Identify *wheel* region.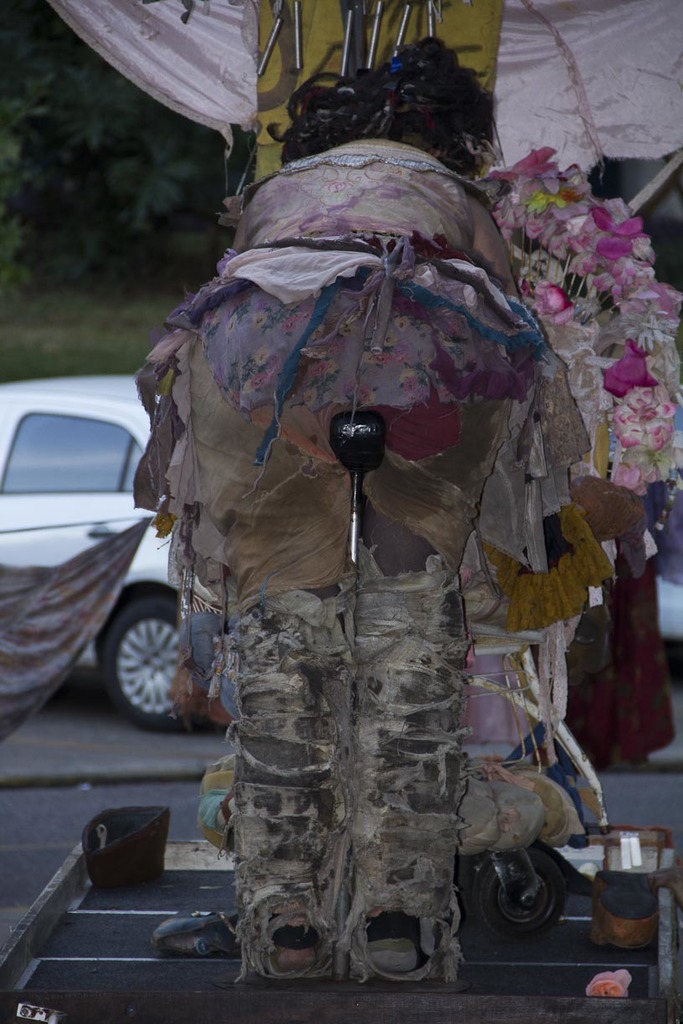
Region: Rect(487, 865, 581, 947).
